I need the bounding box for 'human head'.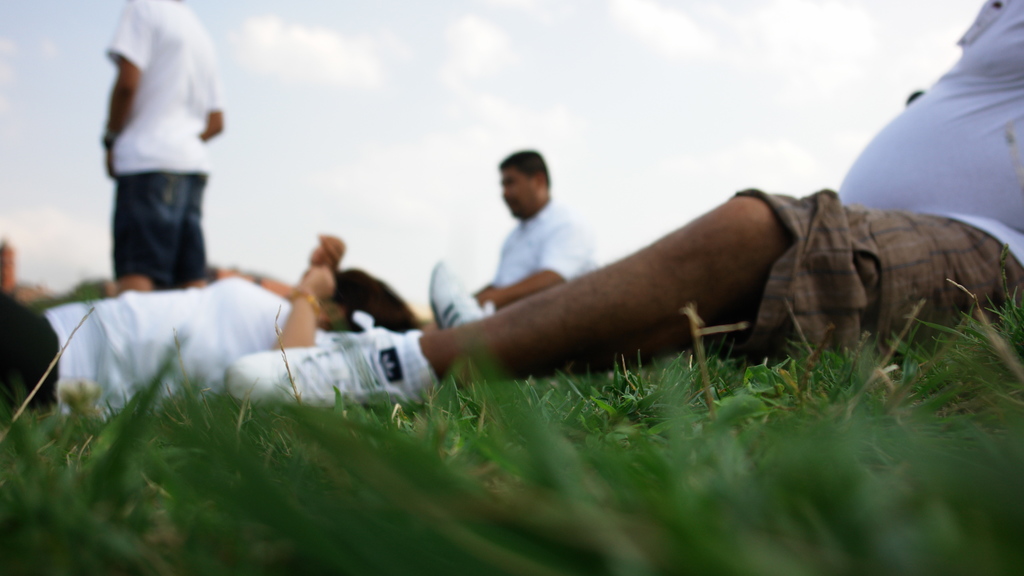
Here it is: [499, 149, 549, 218].
